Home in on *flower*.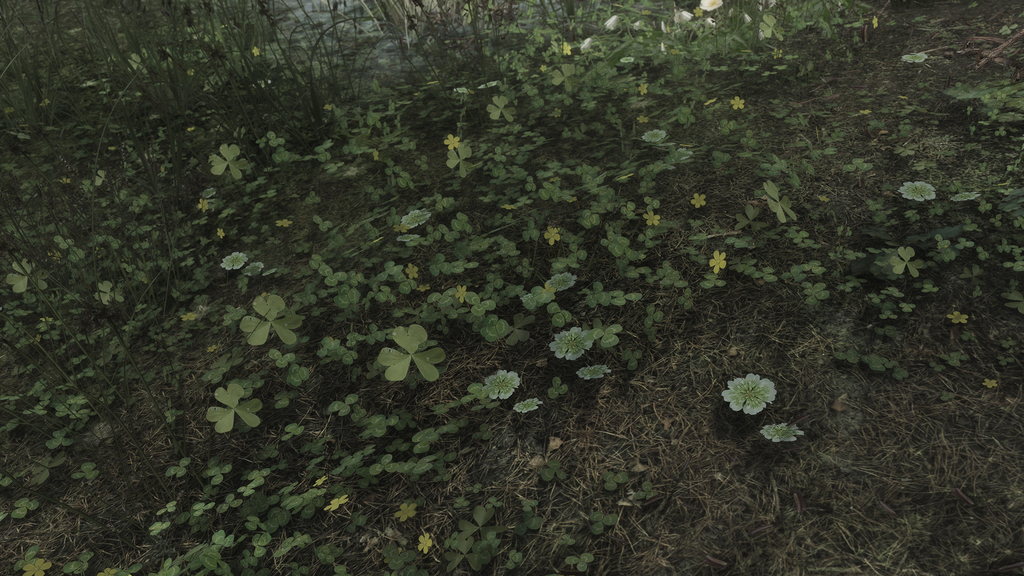
Homed in at (left=441, top=132, right=466, bottom=152).
